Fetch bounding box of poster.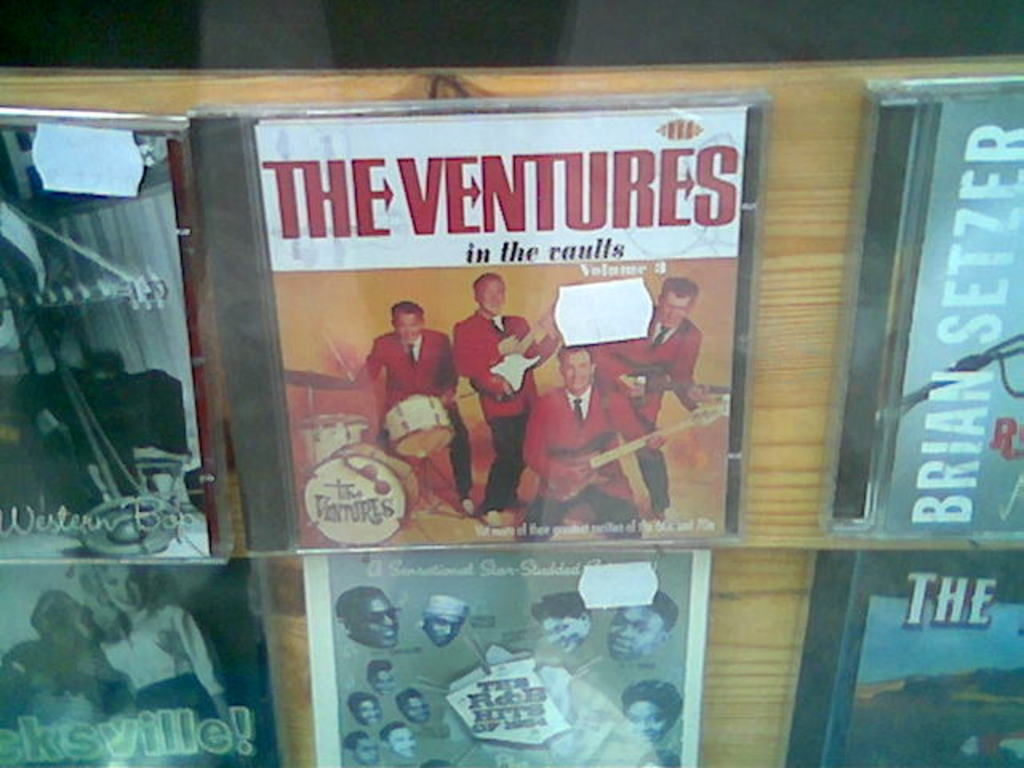
Bbox: <bbox>0, 130, 214, 555</bbox>.
